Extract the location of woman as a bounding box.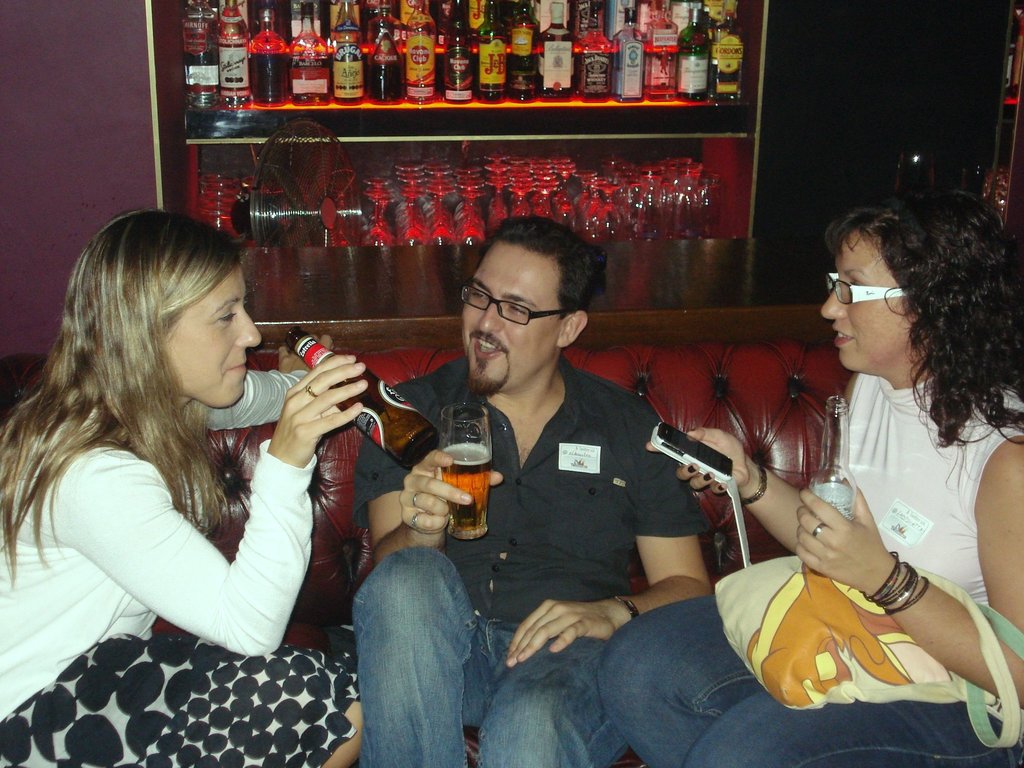
Rect(9, 181, 334, 729).
